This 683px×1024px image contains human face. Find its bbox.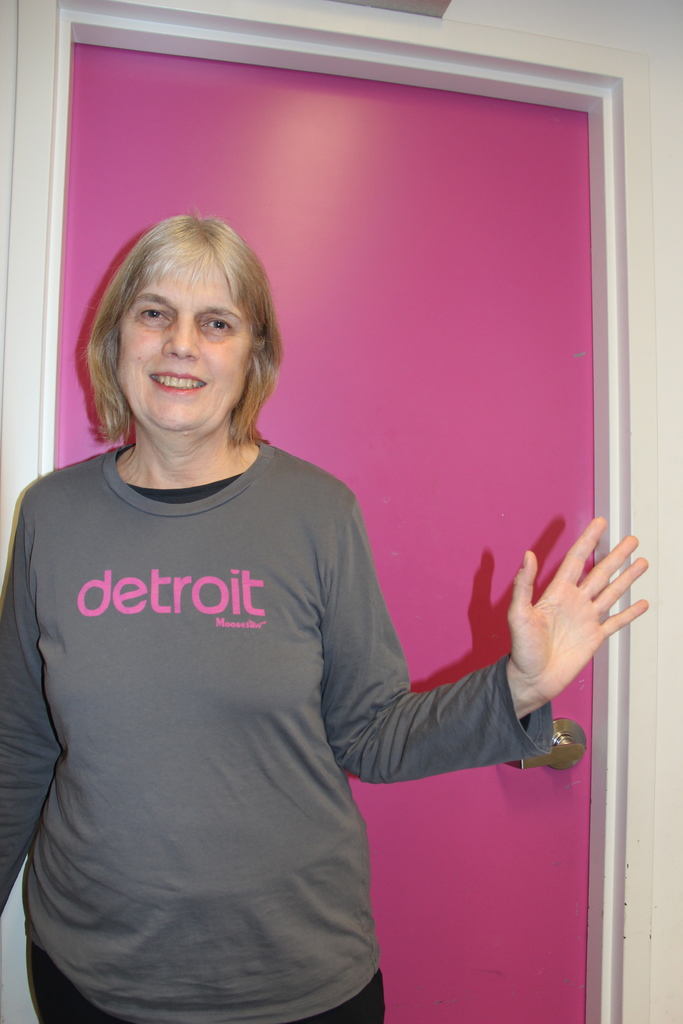
detection(120, 250, 257, 432).
